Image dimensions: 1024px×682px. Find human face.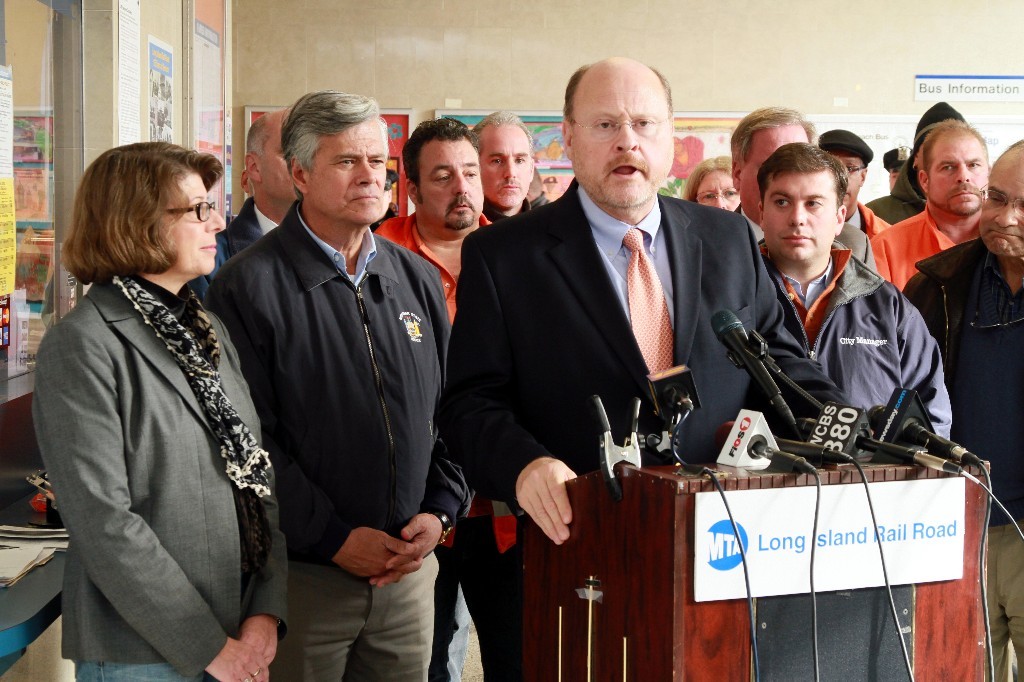
[left=419, top=140, right=481, bottom=225].
